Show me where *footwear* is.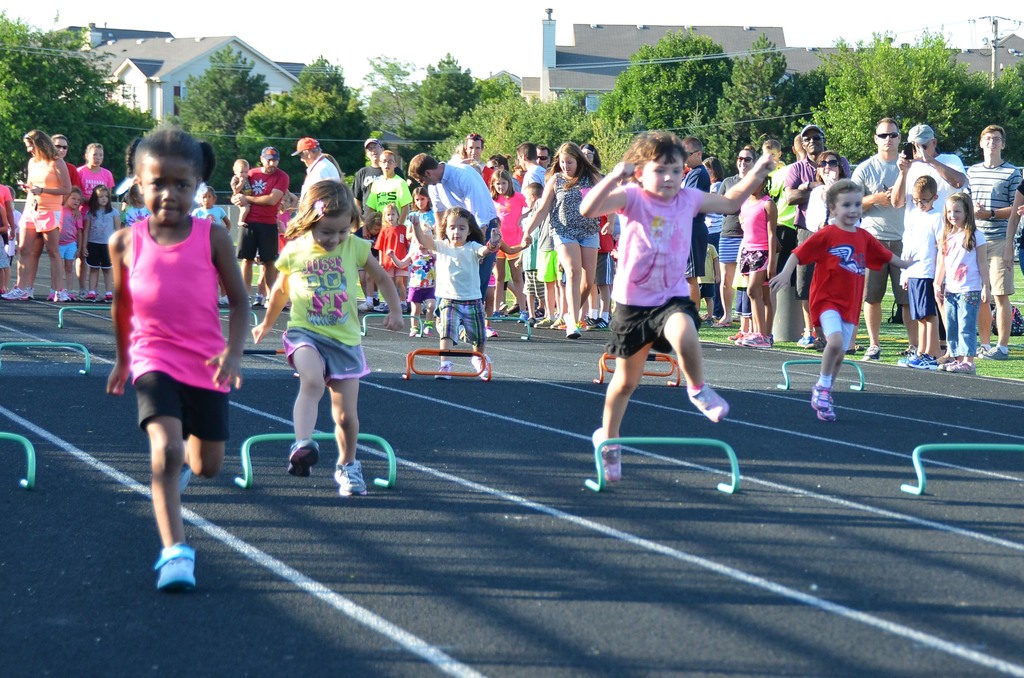
*footwear* is at <bbox>180, 464, 190, 492</bbox>.
